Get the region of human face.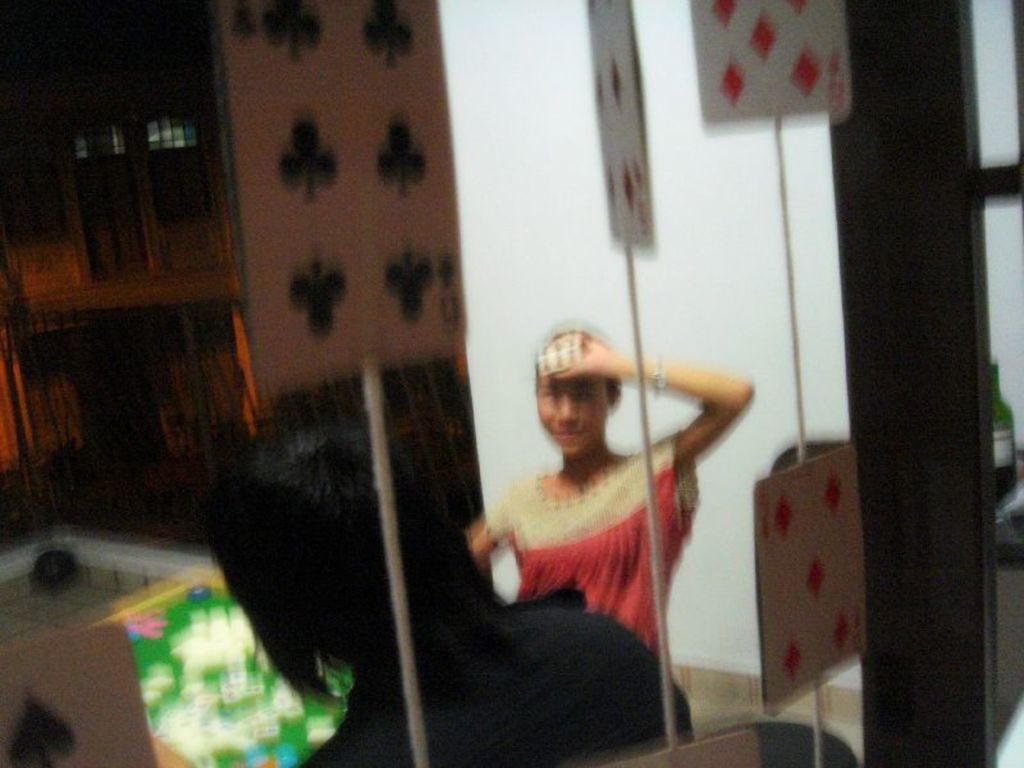
539/379/605/460.
